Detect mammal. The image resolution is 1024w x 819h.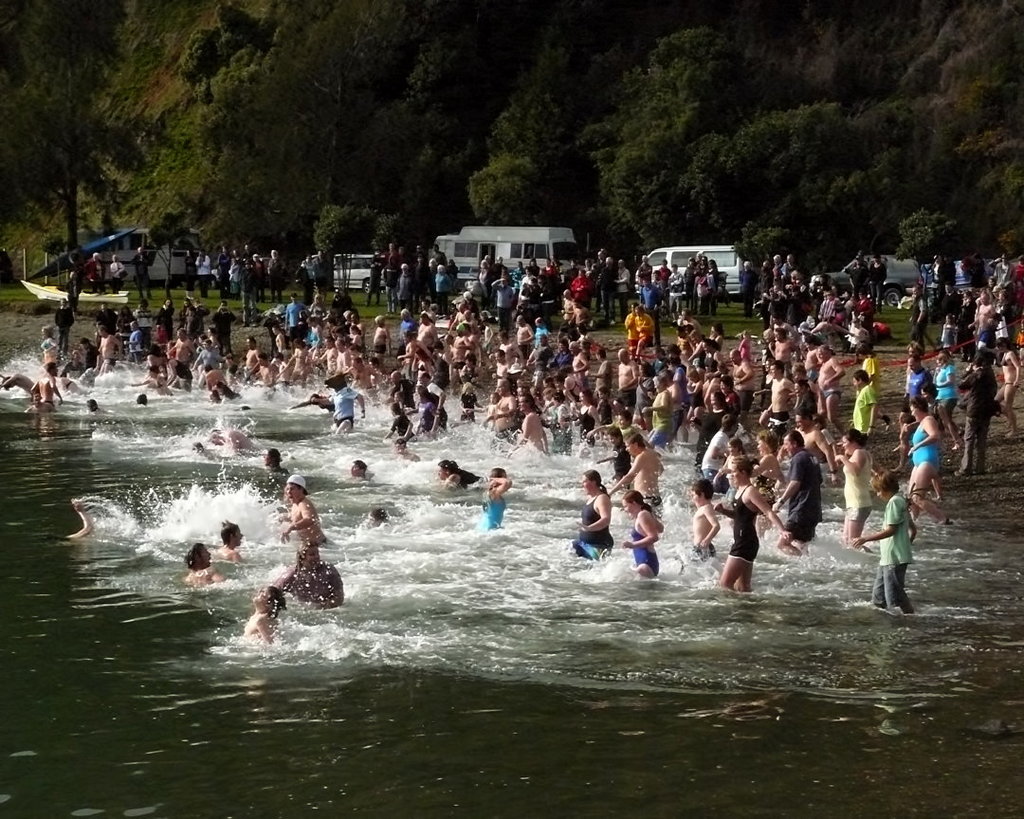
(left=283, top=482, right=338, bottom=546).
